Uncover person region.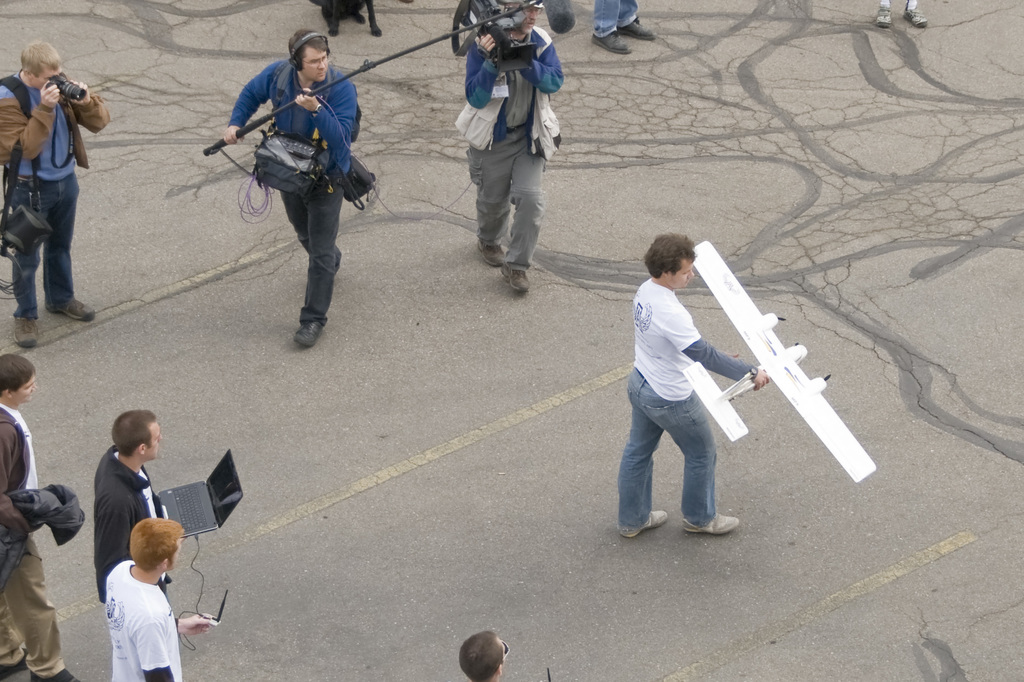
Uncovered: select_region(0, 351, 77, 681).
